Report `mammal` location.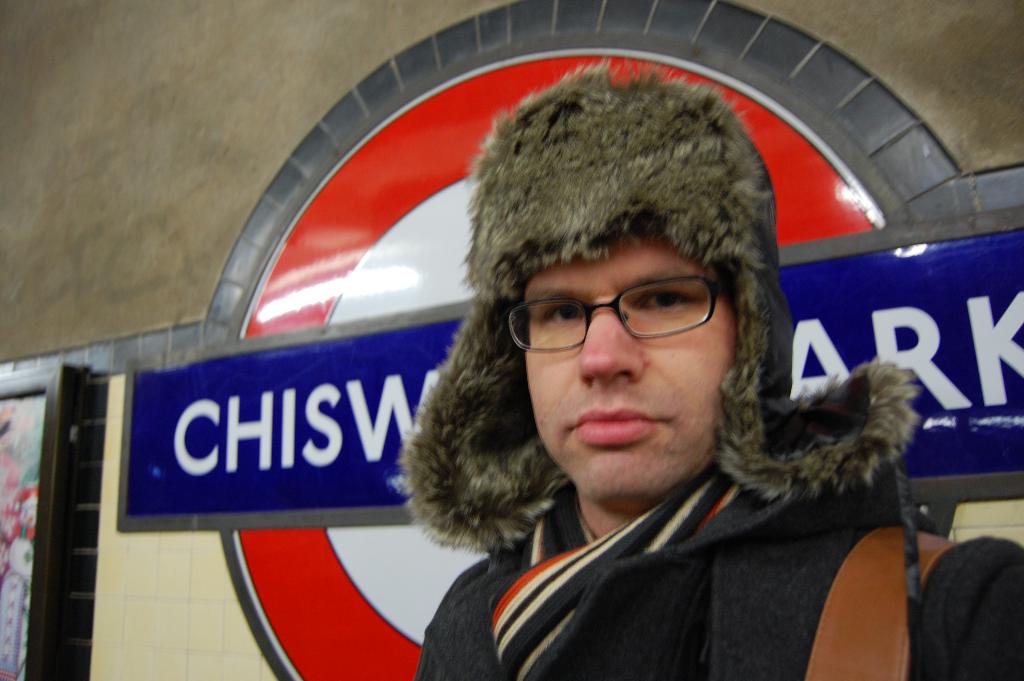
Report: x1=398 y1=63 x2=927 y2=678.
